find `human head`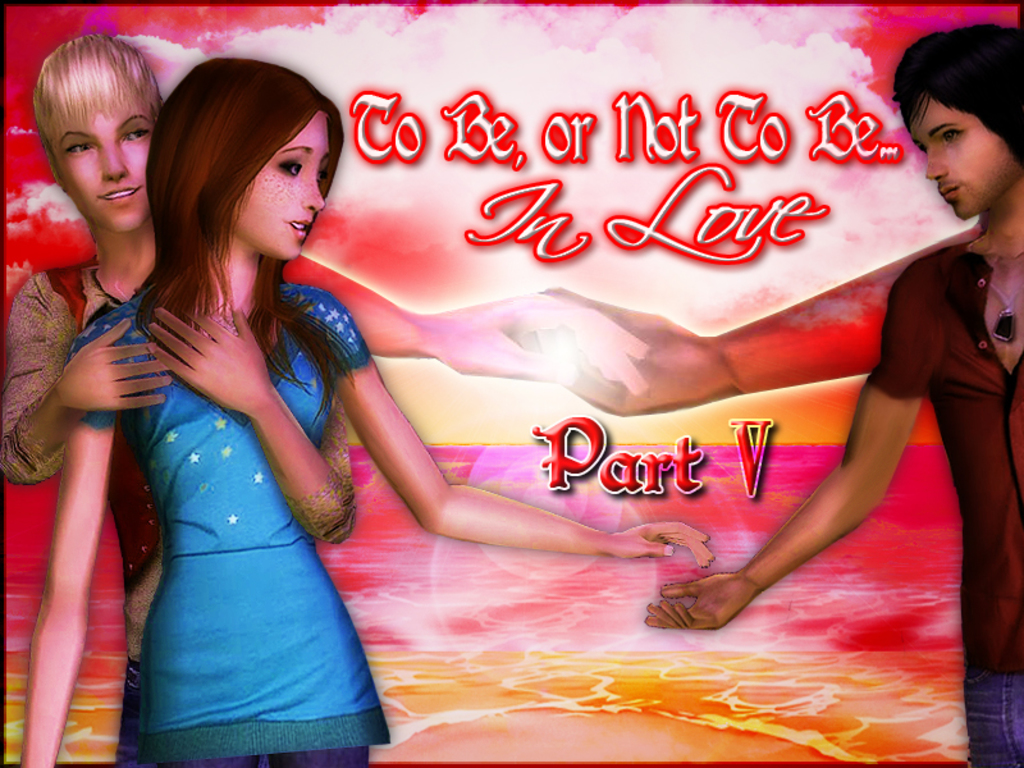
(150, 55, 334, 264)
